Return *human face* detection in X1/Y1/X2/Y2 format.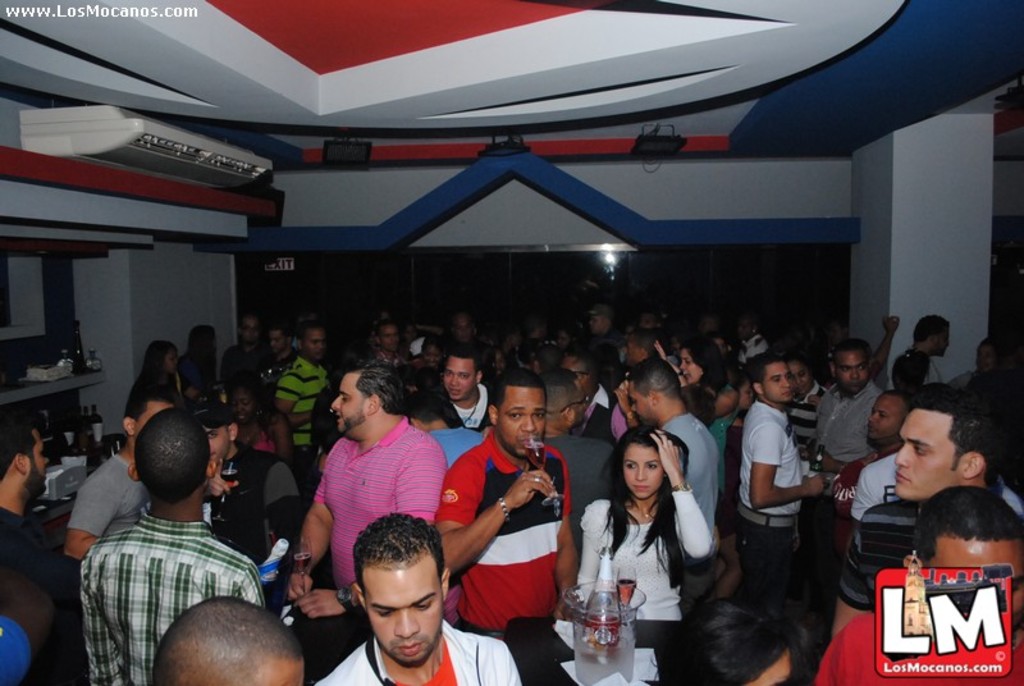
739/323/760/344.
